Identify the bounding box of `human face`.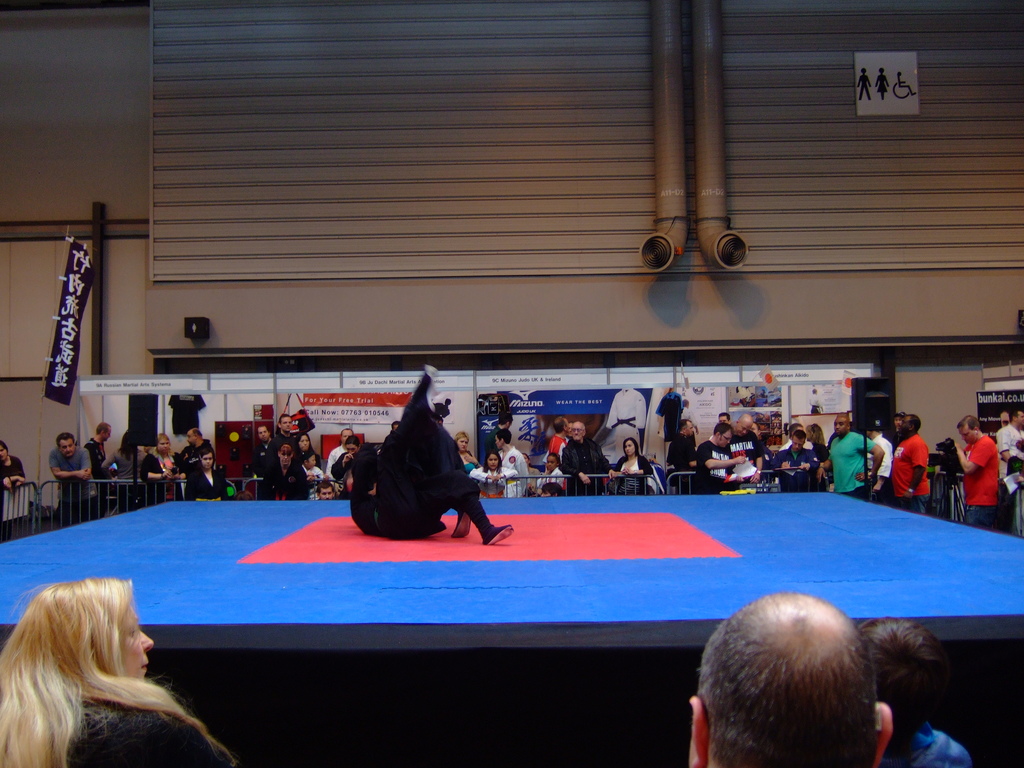
[left=719, top=433, right=732, bottom=449].
